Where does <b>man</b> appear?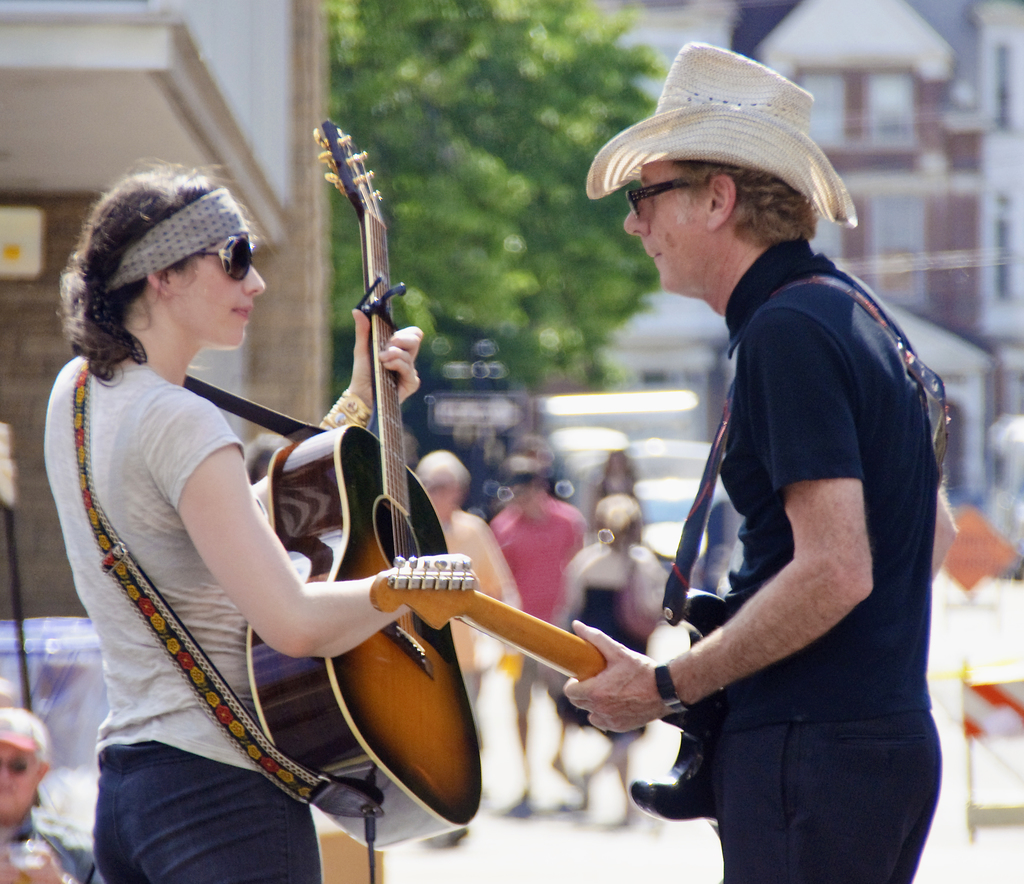
Appears at x1=559, y1=149, x2=950, y2=883.
